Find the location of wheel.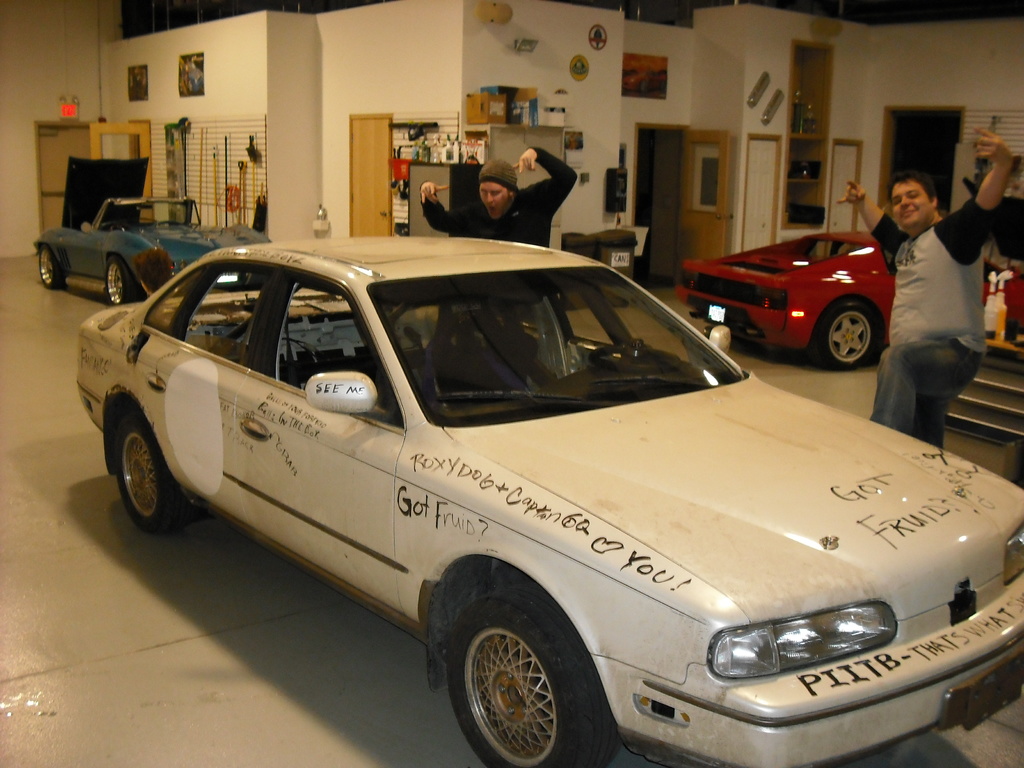
Location: <box>38,244,73,289</box>.
